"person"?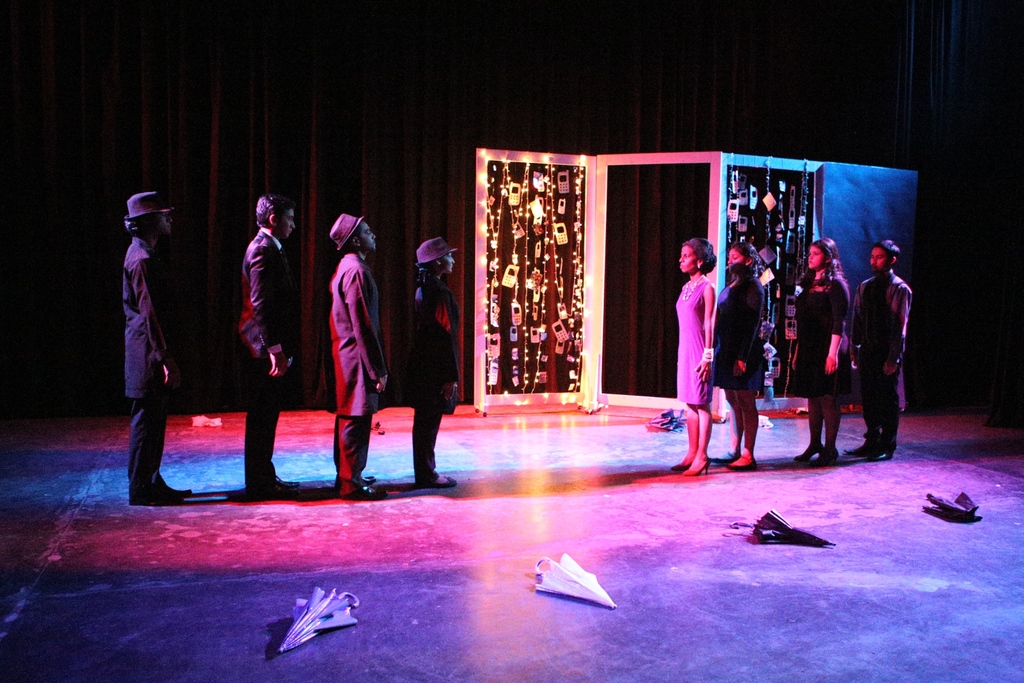
<box>412,233,459,488</box>
